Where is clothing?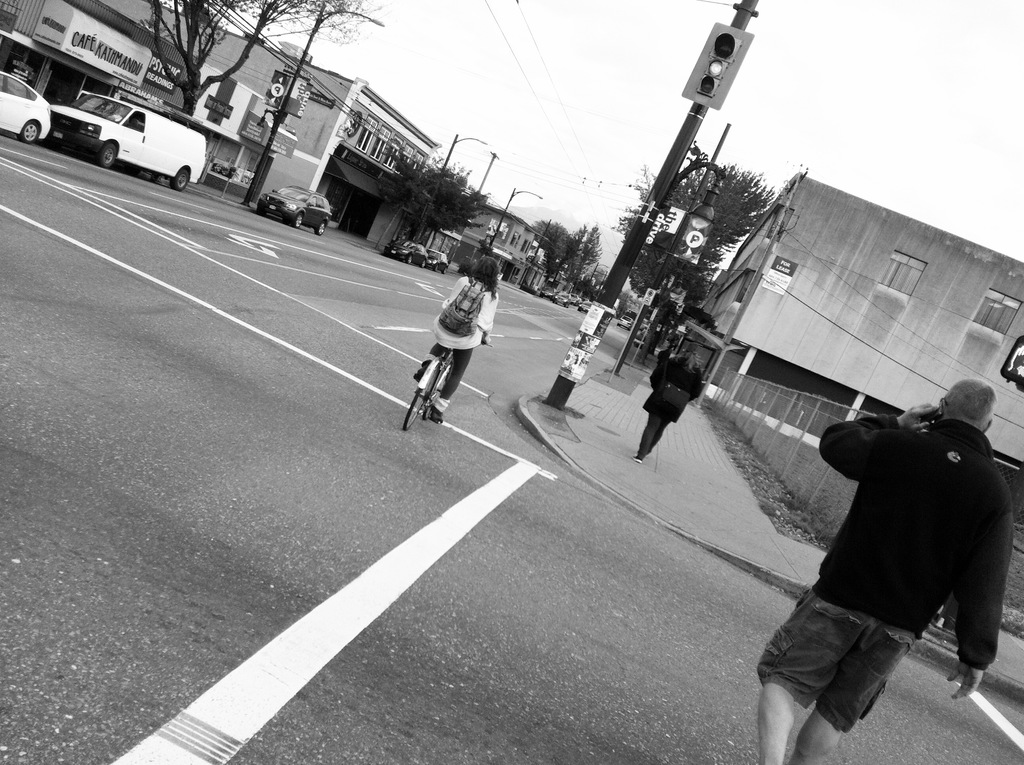
<region>636, 357, 701, 457</region>.
